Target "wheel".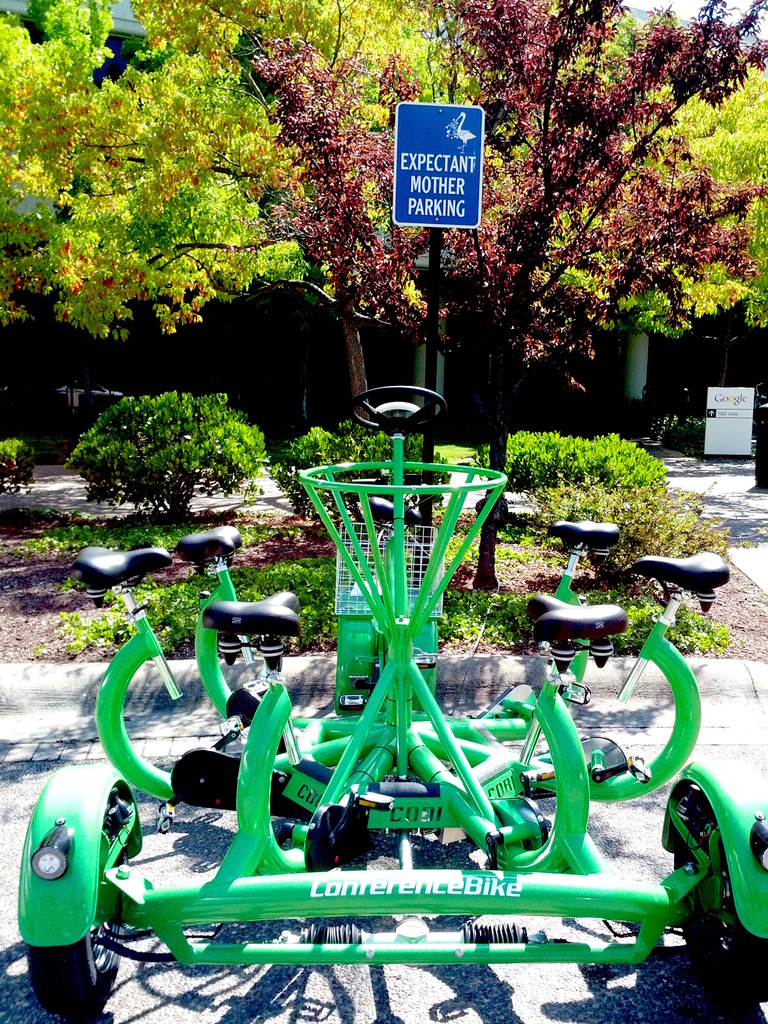
Target region: box(29, 811, 129, 1016).
